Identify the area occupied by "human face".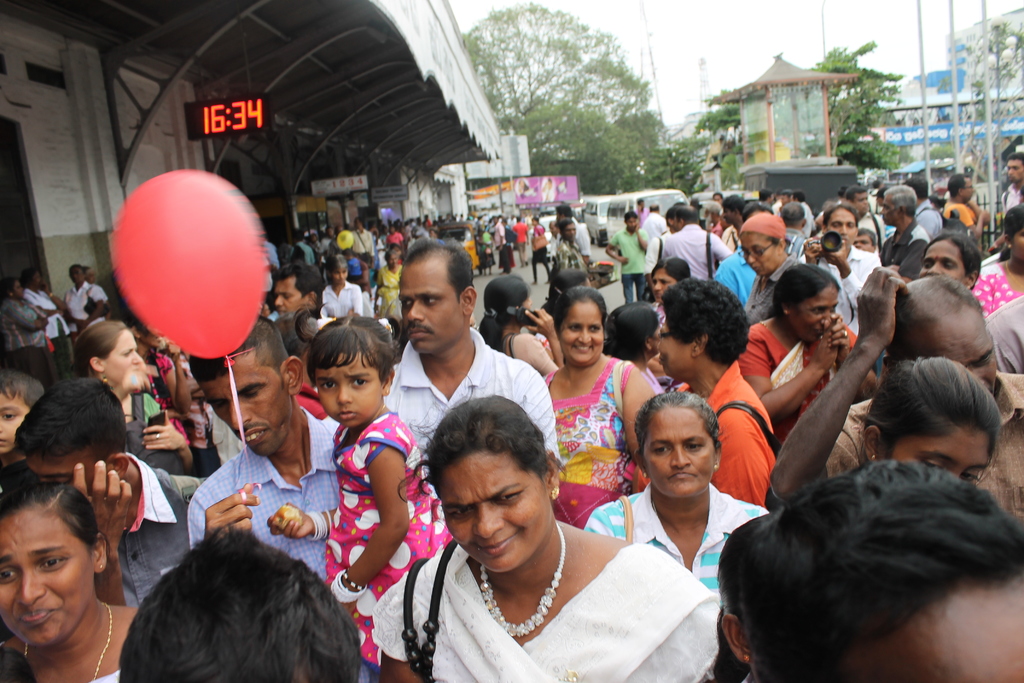
Area: {"x1": 0, "y1": 395, "x2": 28, "y2": 452}.
